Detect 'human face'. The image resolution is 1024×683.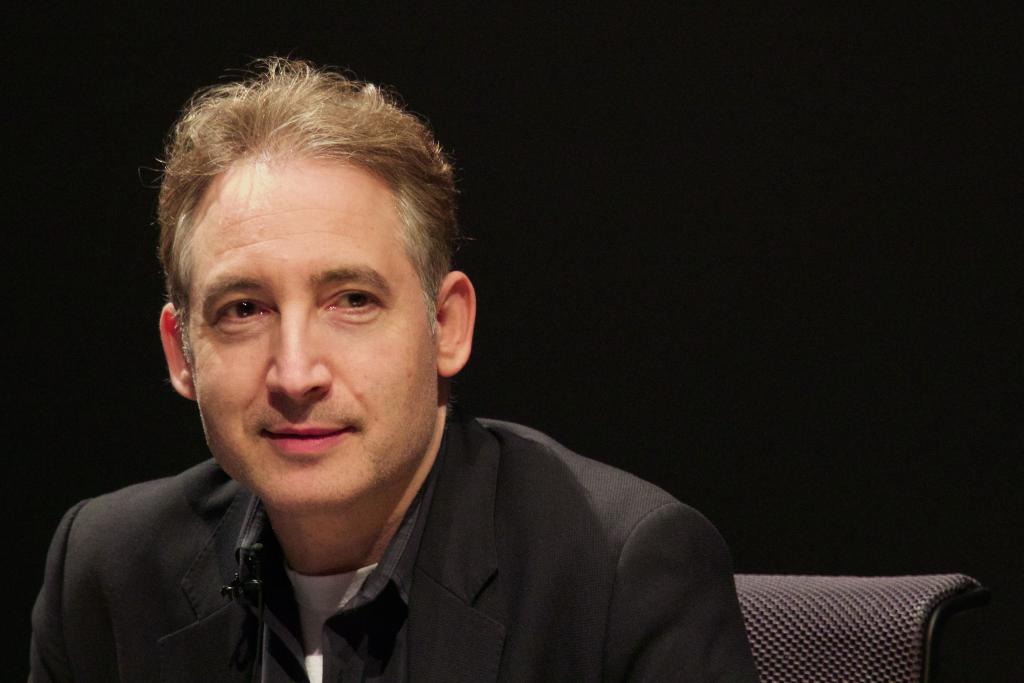
[left=184, top=152, right=428, bottom=505].
